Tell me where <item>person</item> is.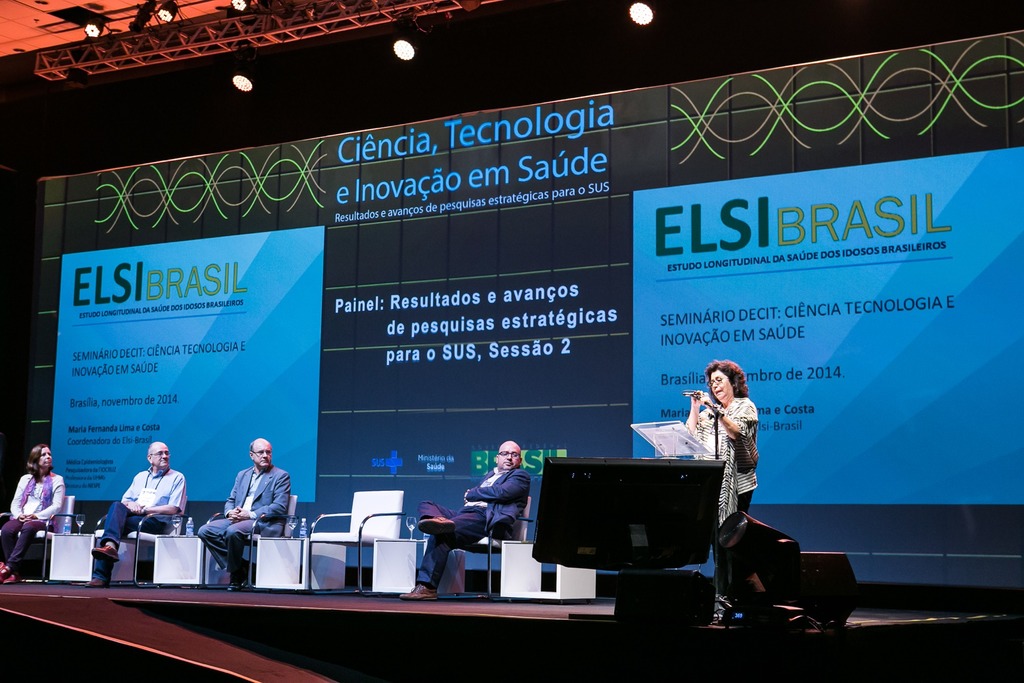
<item>person</item> is at x1=86 y1=440 x2=186 y2=583.
